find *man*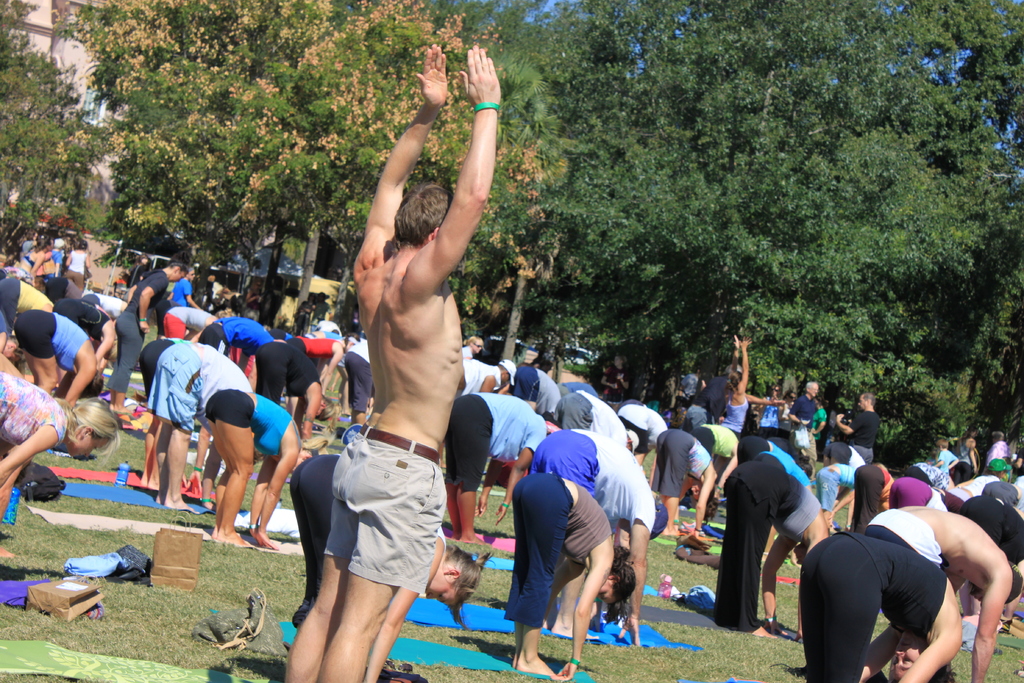
867 512 1023 682
